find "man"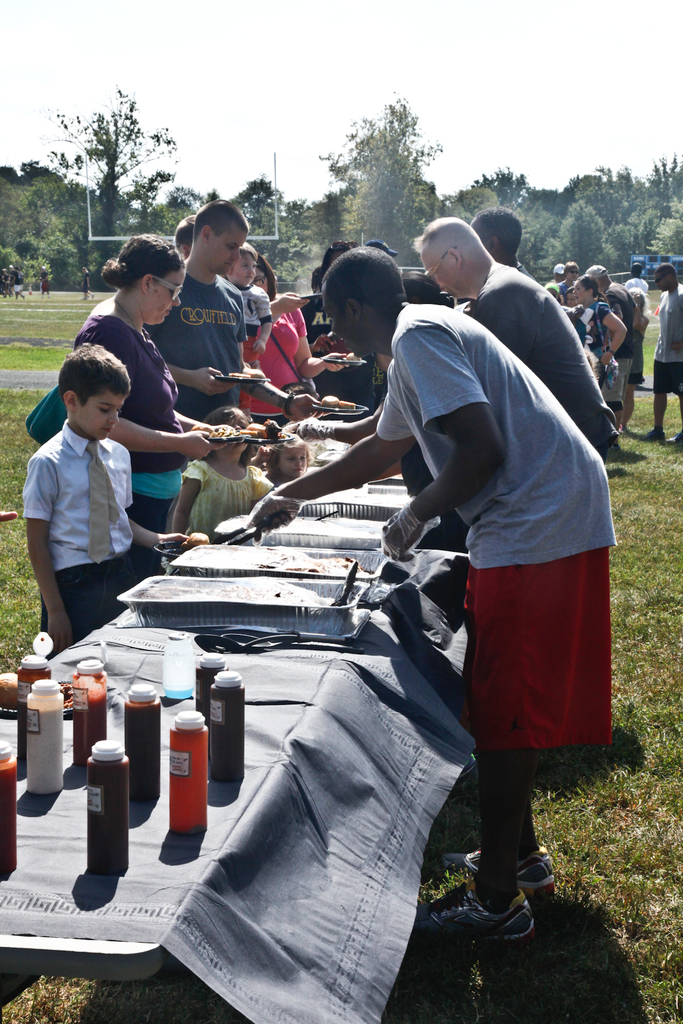
BBox(229, 227, 605, 906)
